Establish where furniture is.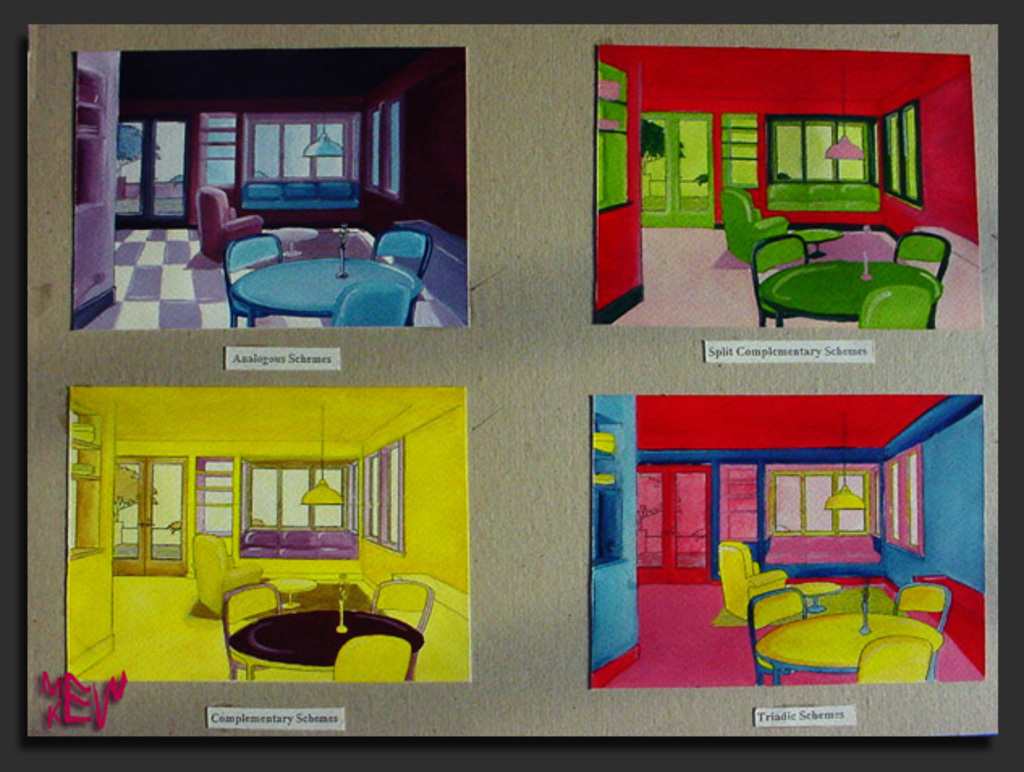
Established at box(764, 526, 880, 576).
